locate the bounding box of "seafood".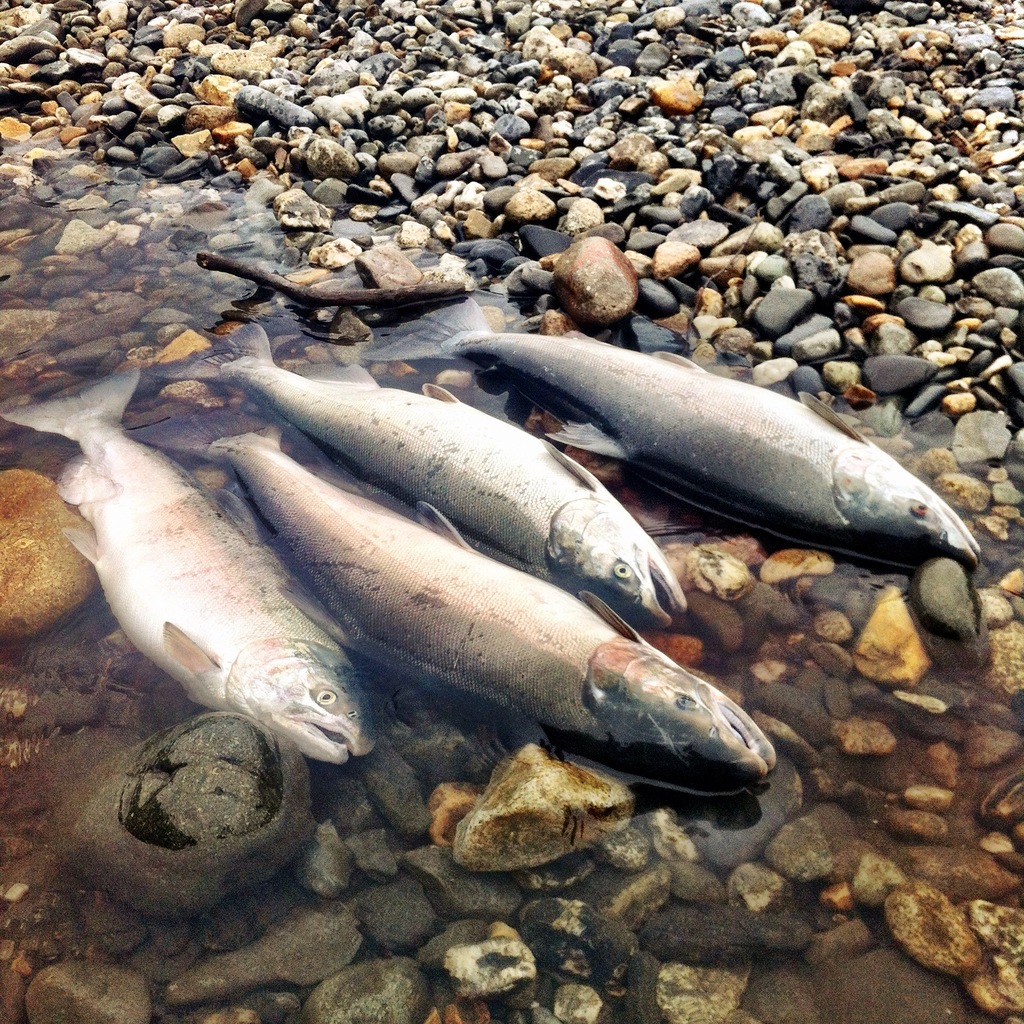
Bounding box: x1=358 y1=288 x2=981 y2=564.
